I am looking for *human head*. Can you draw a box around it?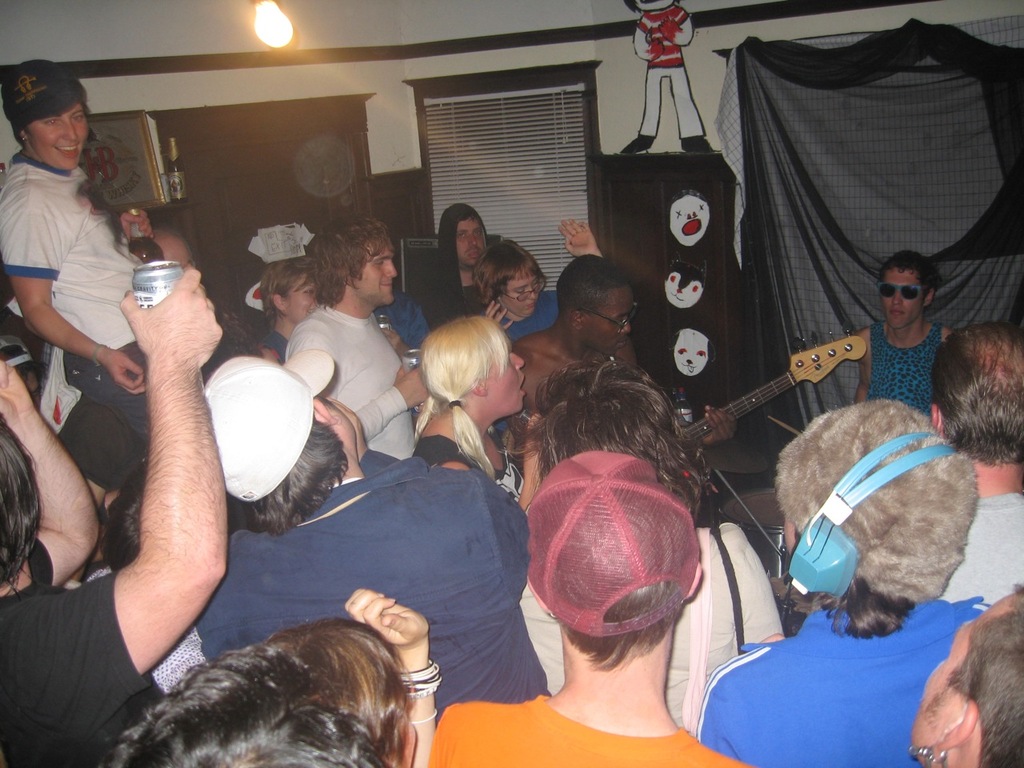
Sure, the bounding box is crop(262, 619, 417, 767).
